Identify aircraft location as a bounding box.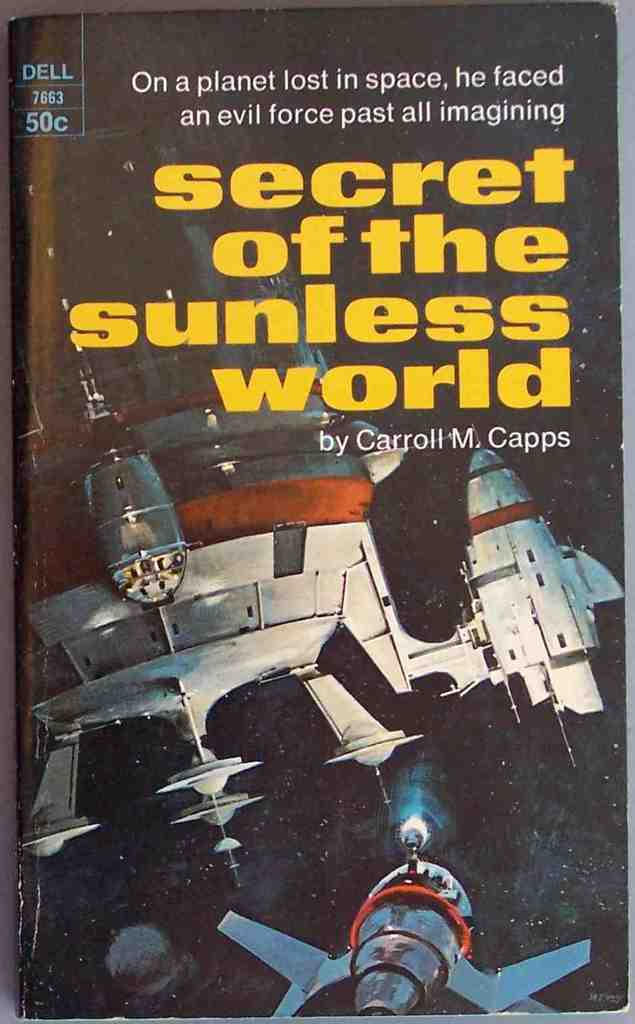
x1=28, y1=164, x2=619, y2=859.
